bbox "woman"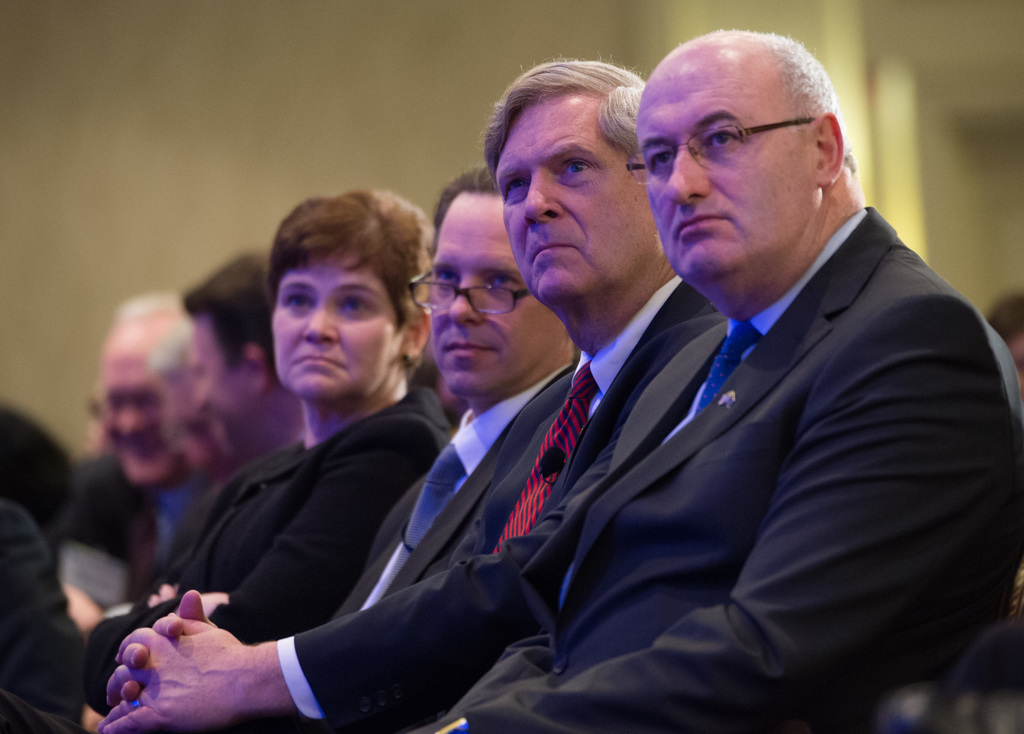
bbox(150, 187, 485, 733)
